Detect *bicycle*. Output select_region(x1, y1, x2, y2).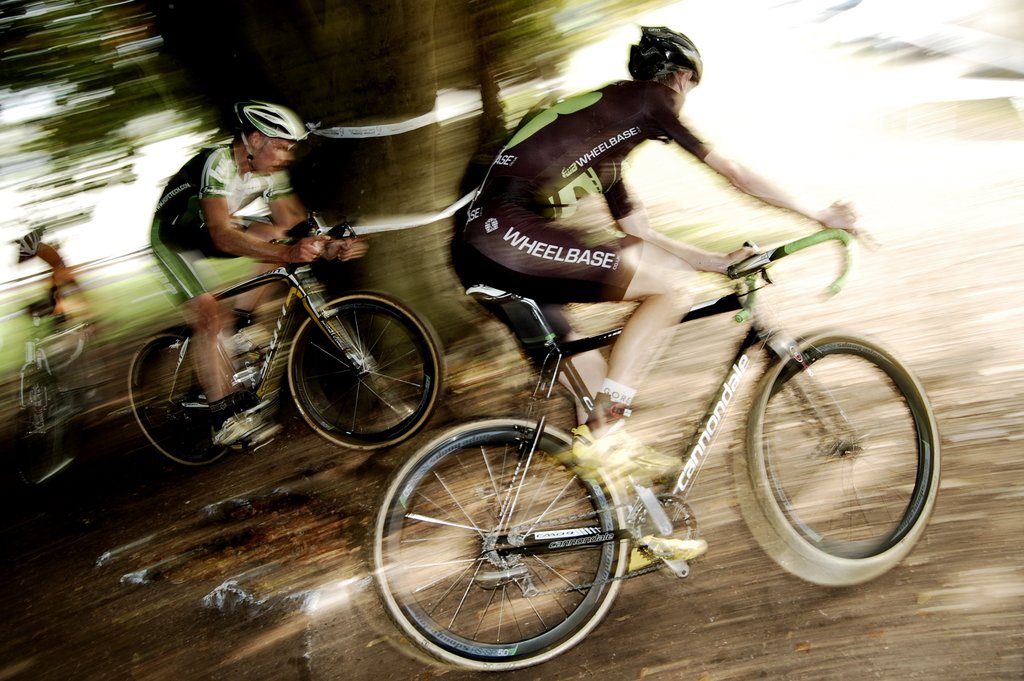
select_region(370, 209, 945, 676).
